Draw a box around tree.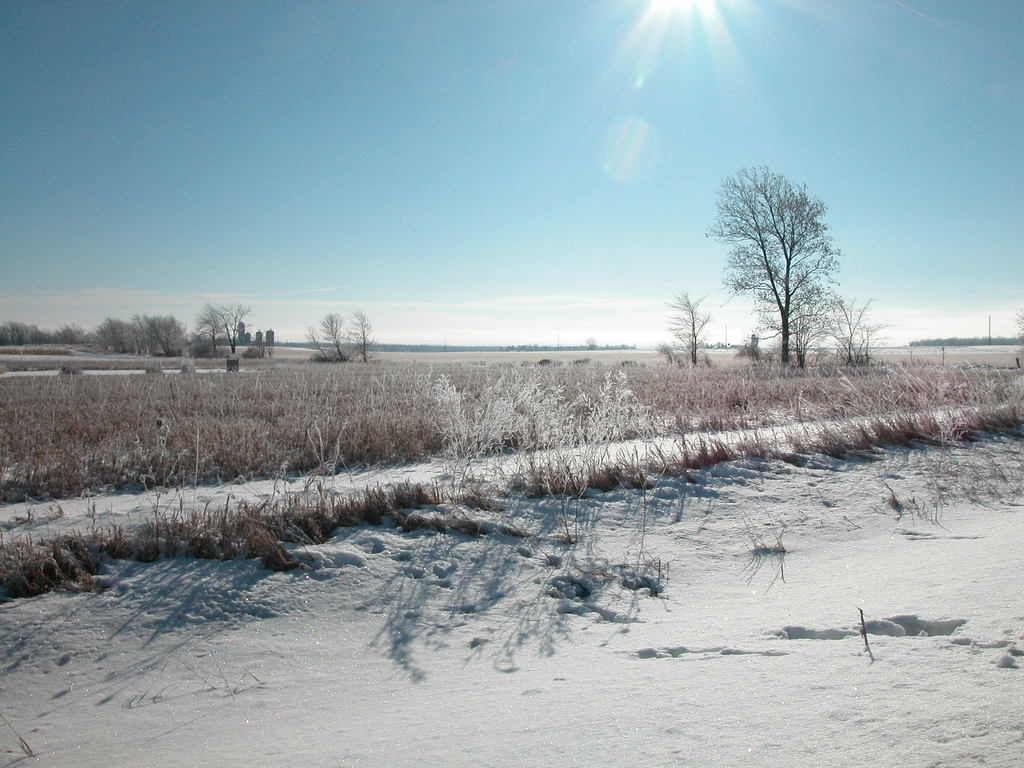
locate(138, 317, 184, 355).
